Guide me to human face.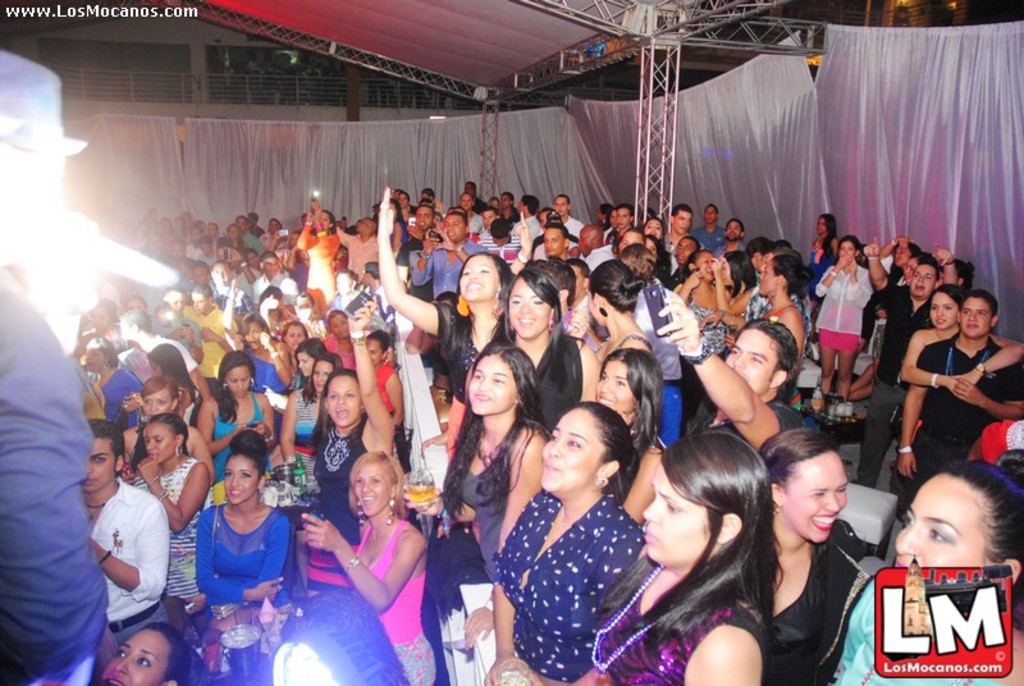
Guidance: (left=813, top=211, right=829, bottom=234).
